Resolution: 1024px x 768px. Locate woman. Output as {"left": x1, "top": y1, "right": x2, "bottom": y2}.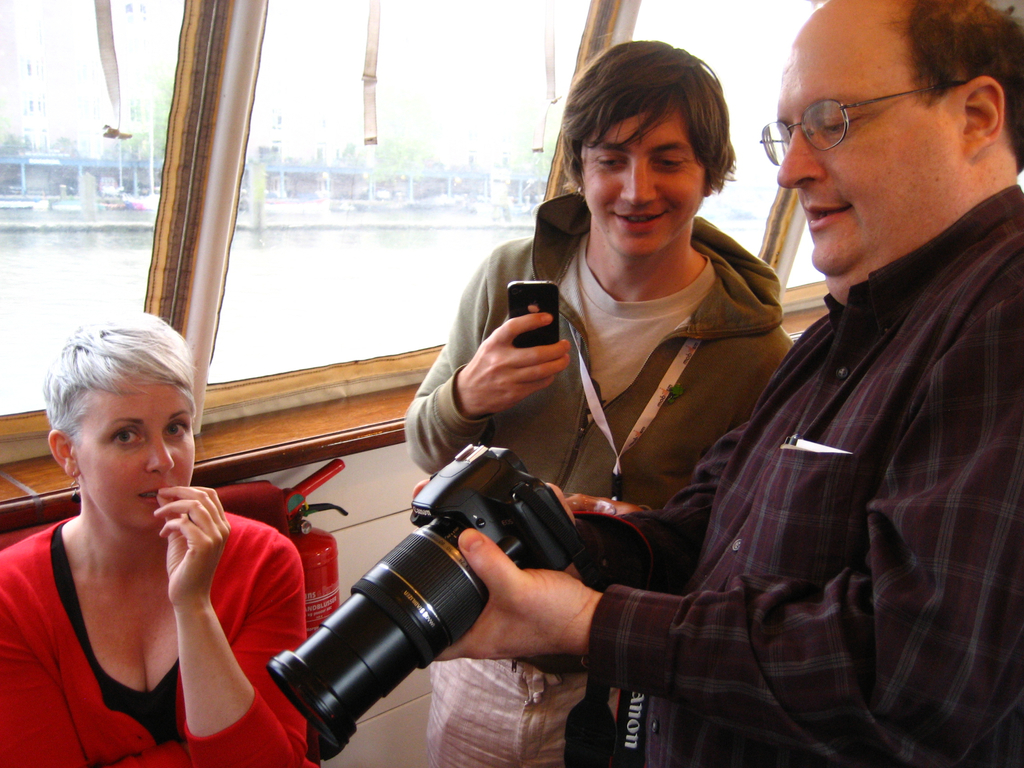
{"left": 0, "top": 313, "right": 323, "bottom": 767}.
